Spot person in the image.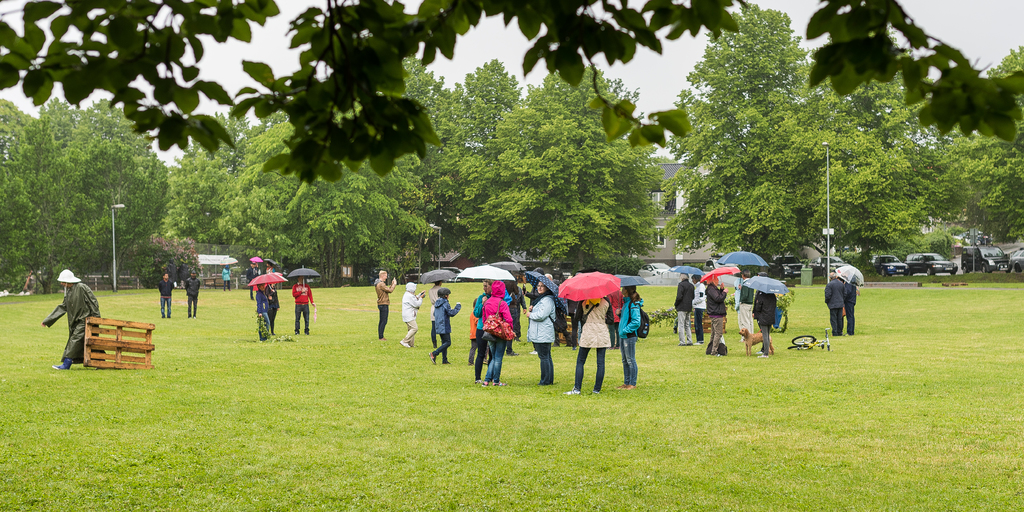
person found at bbox(161, 268, 179, 316).
